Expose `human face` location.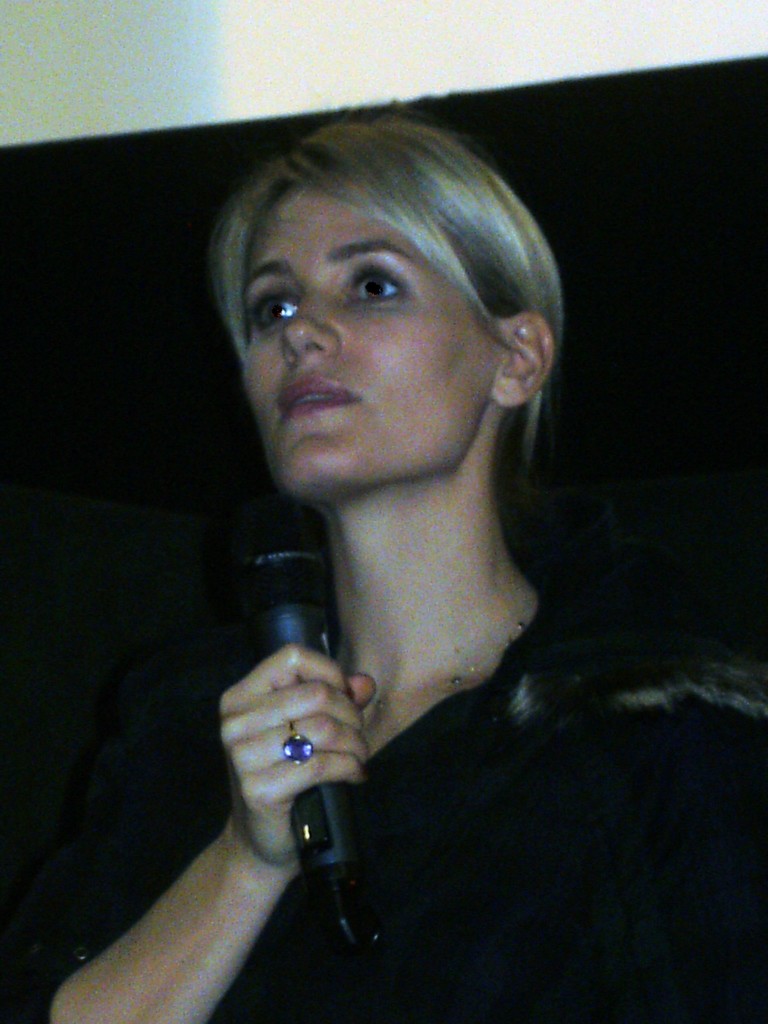
Exposed at bbox=[245, 177, 495, 494].
